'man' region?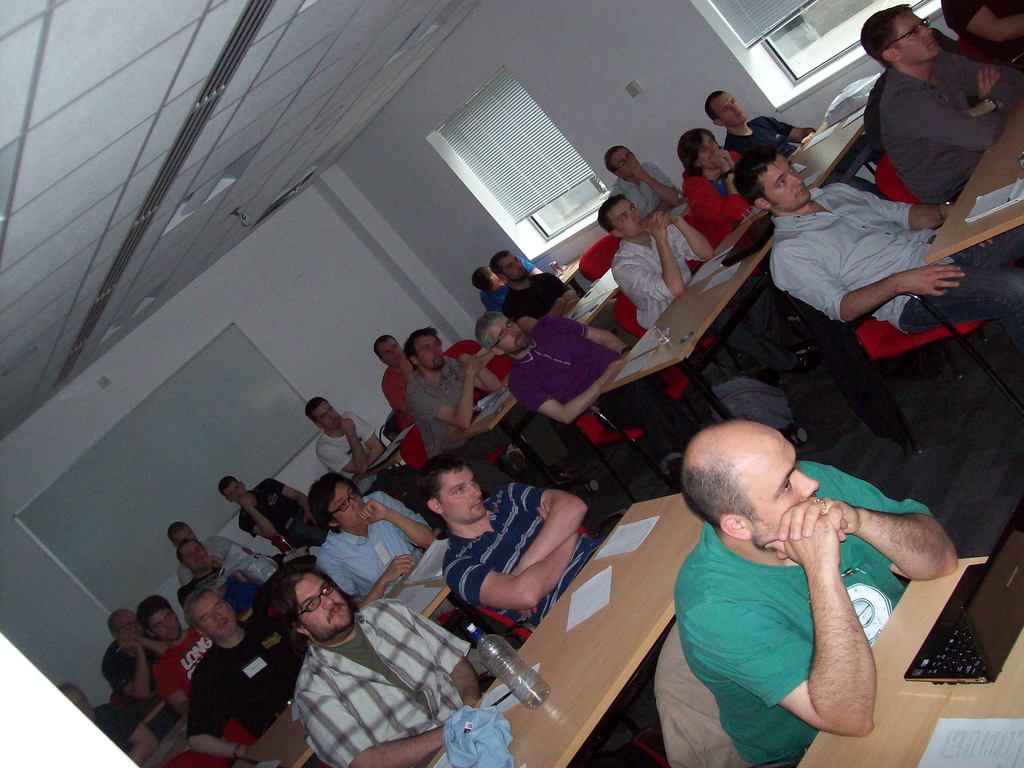
bbox(408, 448, 614, 630)
